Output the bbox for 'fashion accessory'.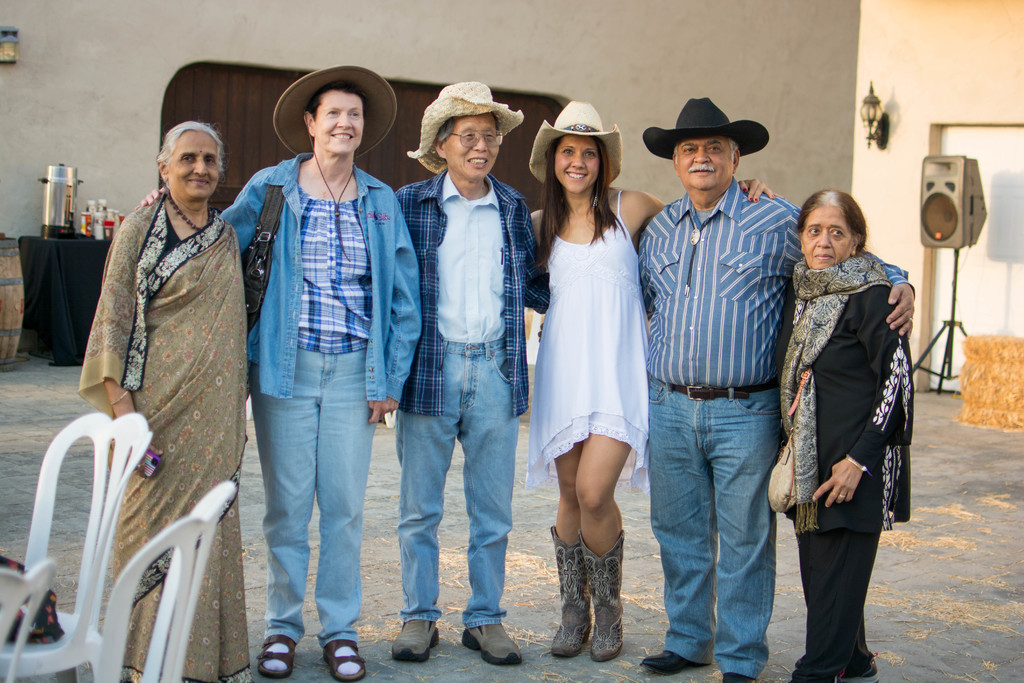
<box>270,60,396,156</box>.
